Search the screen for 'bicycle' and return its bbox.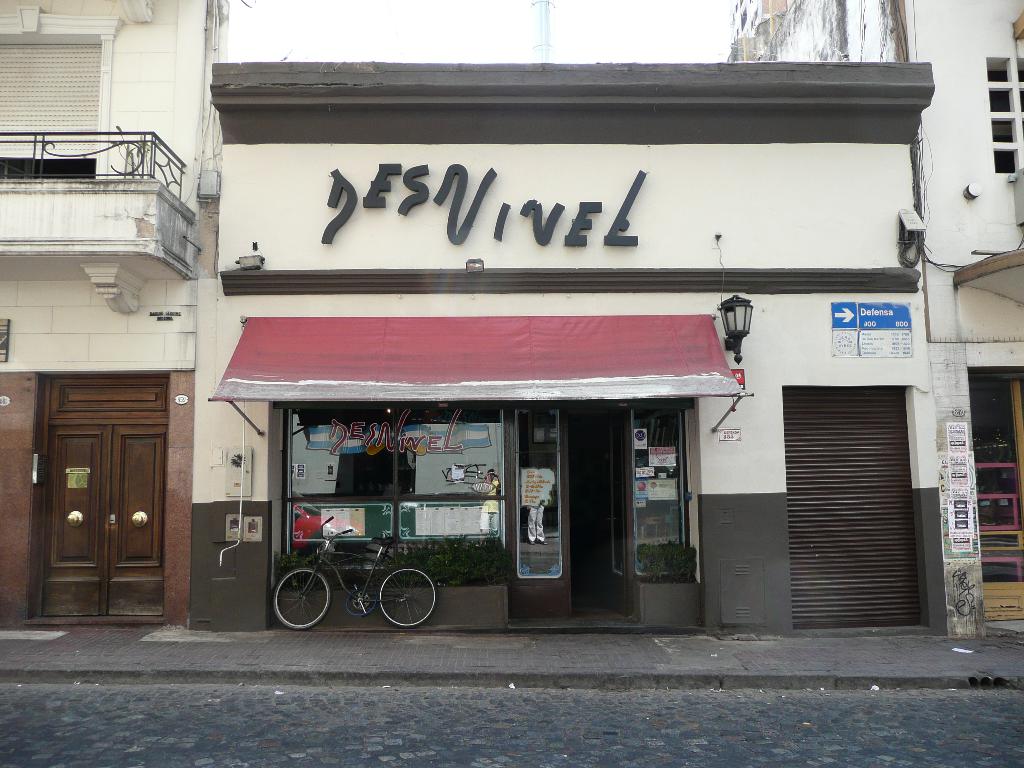
Found: (264,527,452,637).
